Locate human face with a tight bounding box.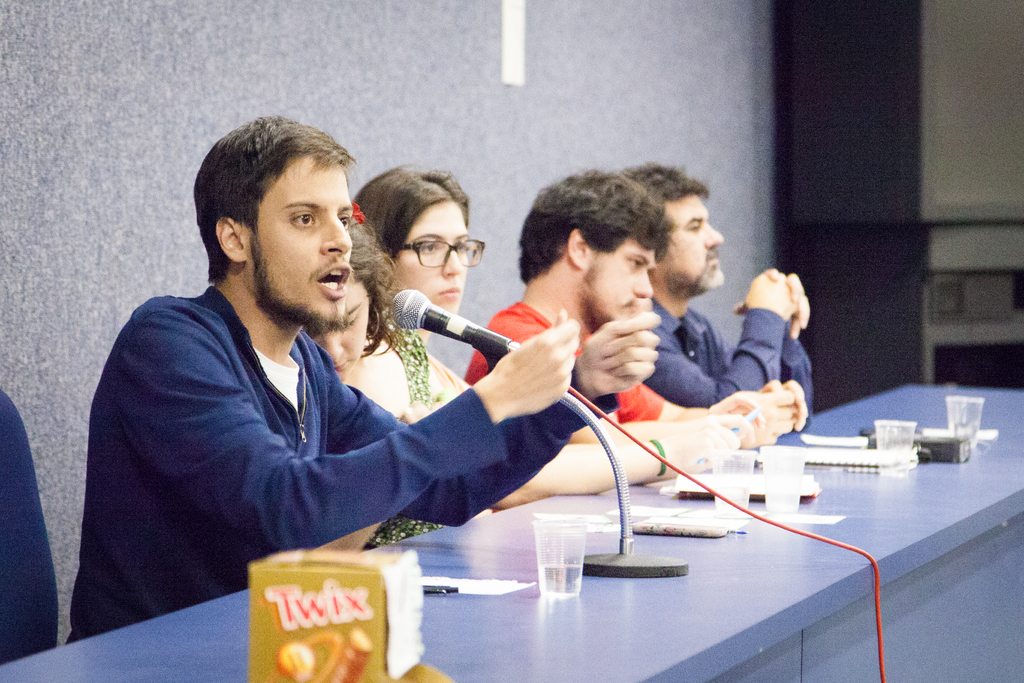
[x1=306, y1=273, x2=372, y2=378].
